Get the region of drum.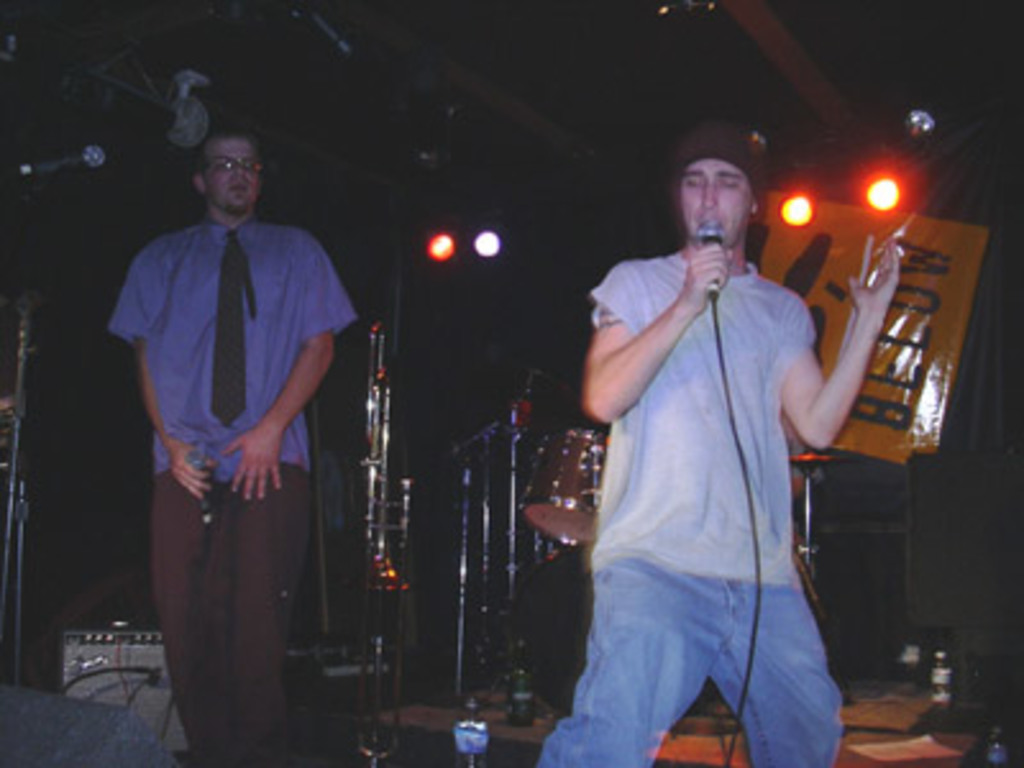
(515,428,614,558).
